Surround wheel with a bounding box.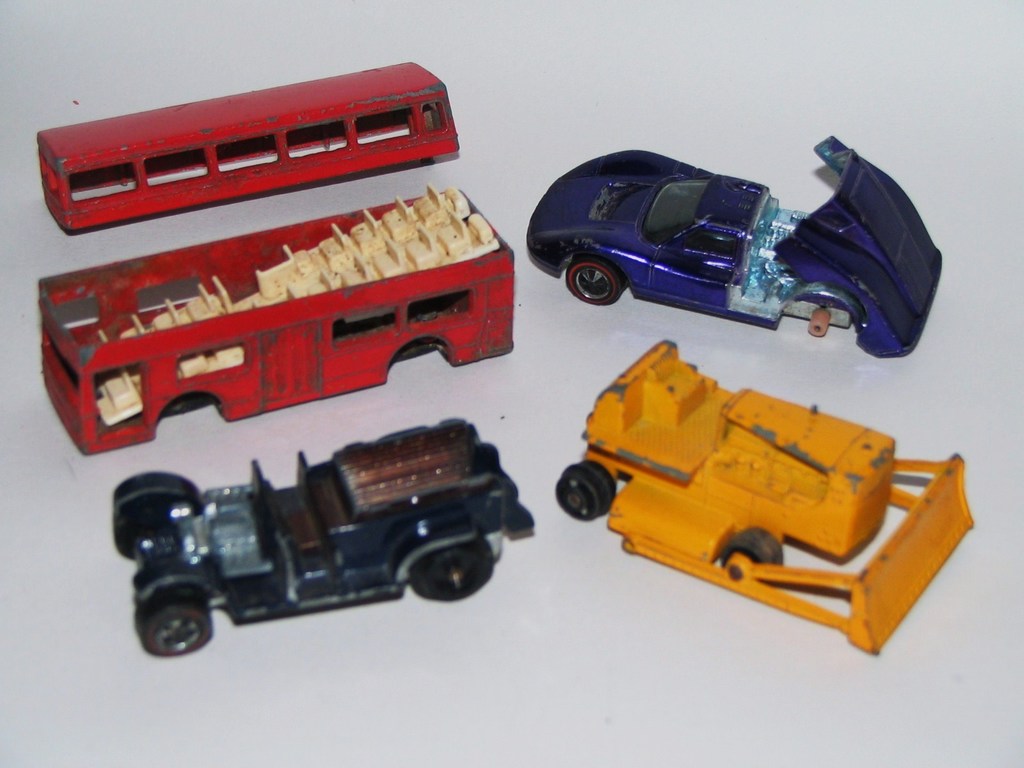
[408,540,499,596].
